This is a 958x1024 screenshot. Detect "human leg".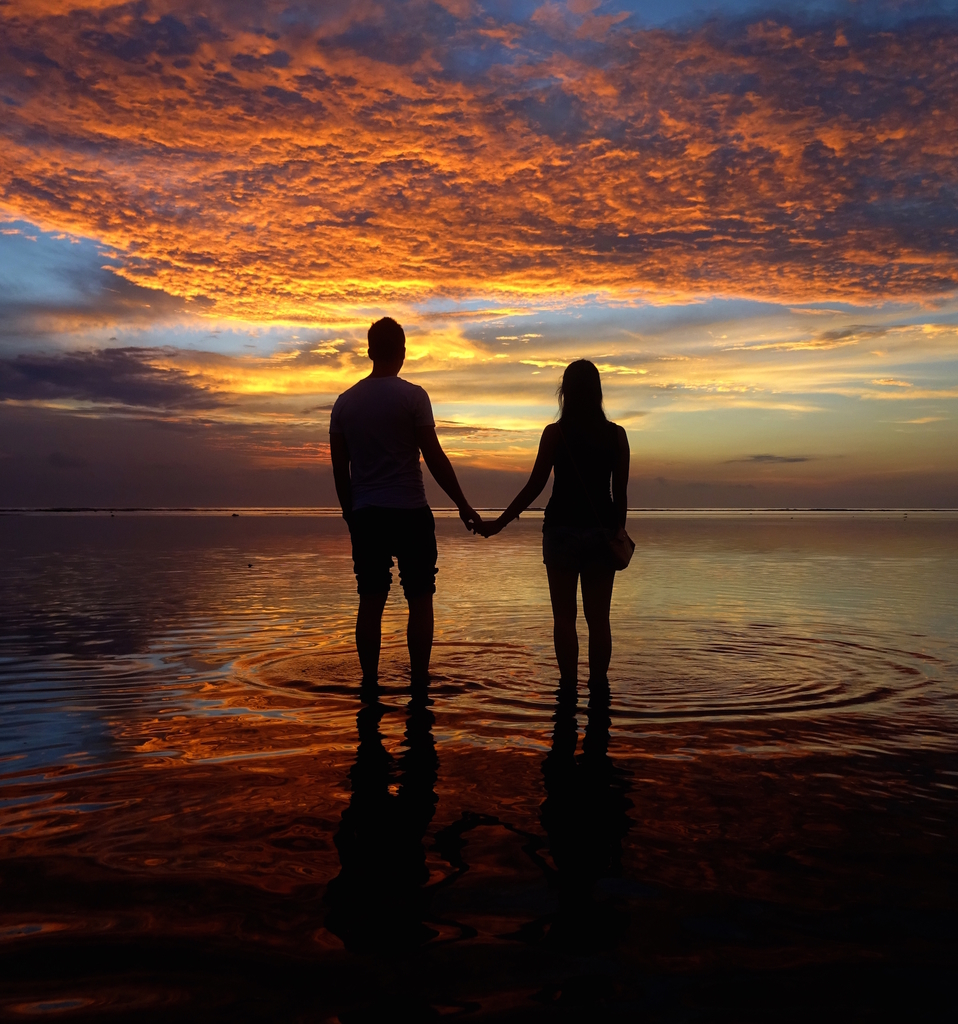
x1=581, y1=524, x2=612, y2=681.
